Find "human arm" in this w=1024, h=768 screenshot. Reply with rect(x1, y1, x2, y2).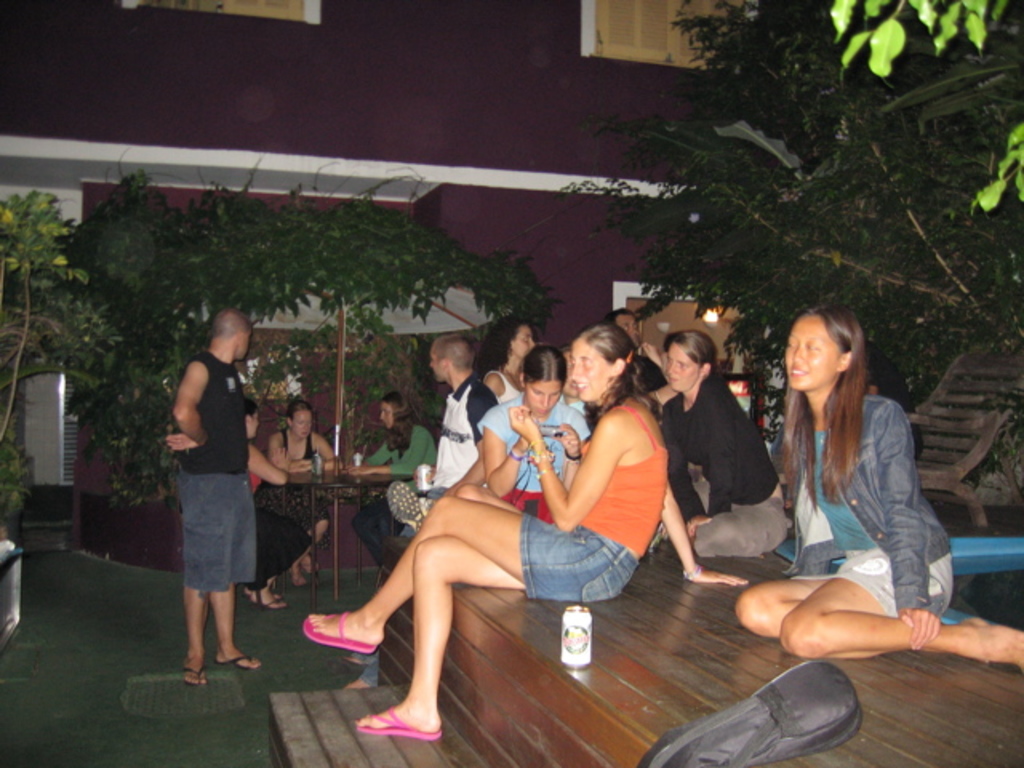
rect(165, 360, 210, 450).
